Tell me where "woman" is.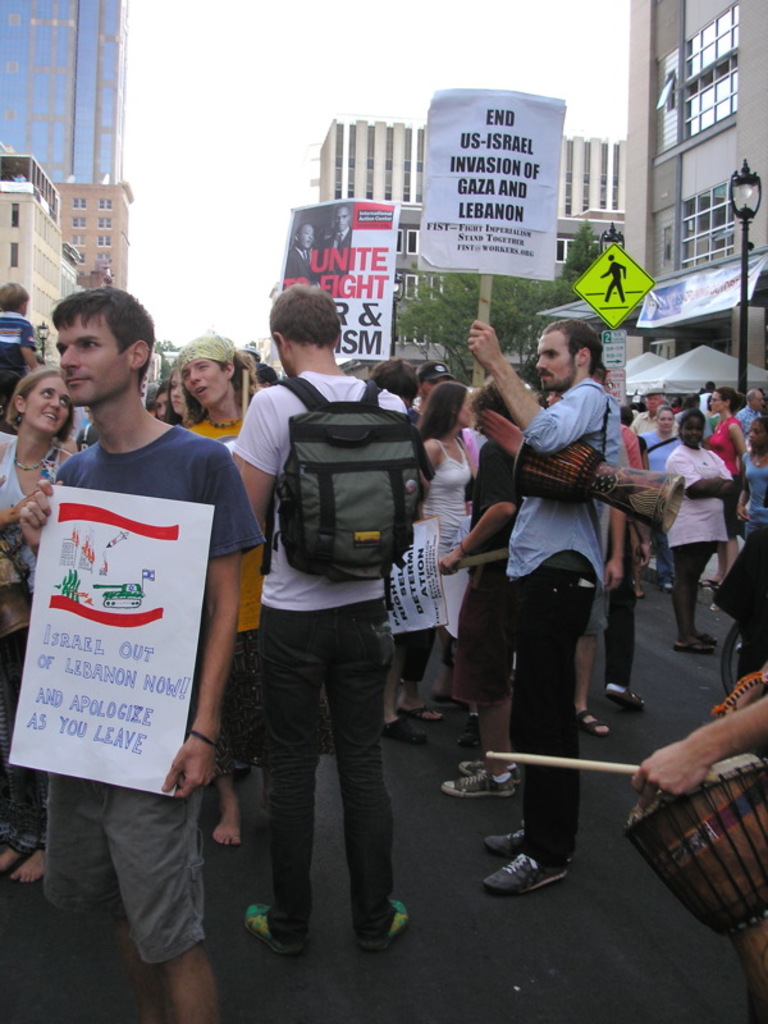
"woman" is at bbox=(421, 375, 480, 726).
